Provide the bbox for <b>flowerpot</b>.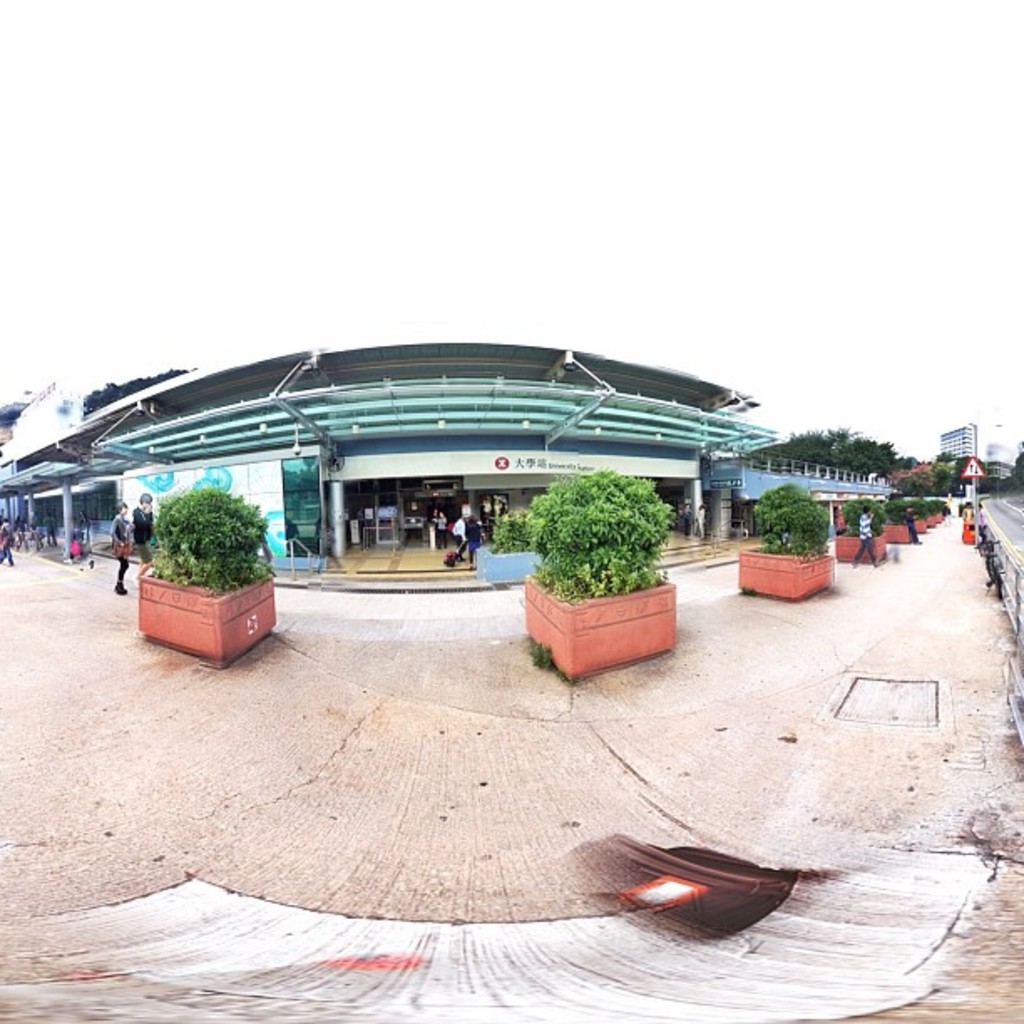
detection(832, 527, 885, 564).
